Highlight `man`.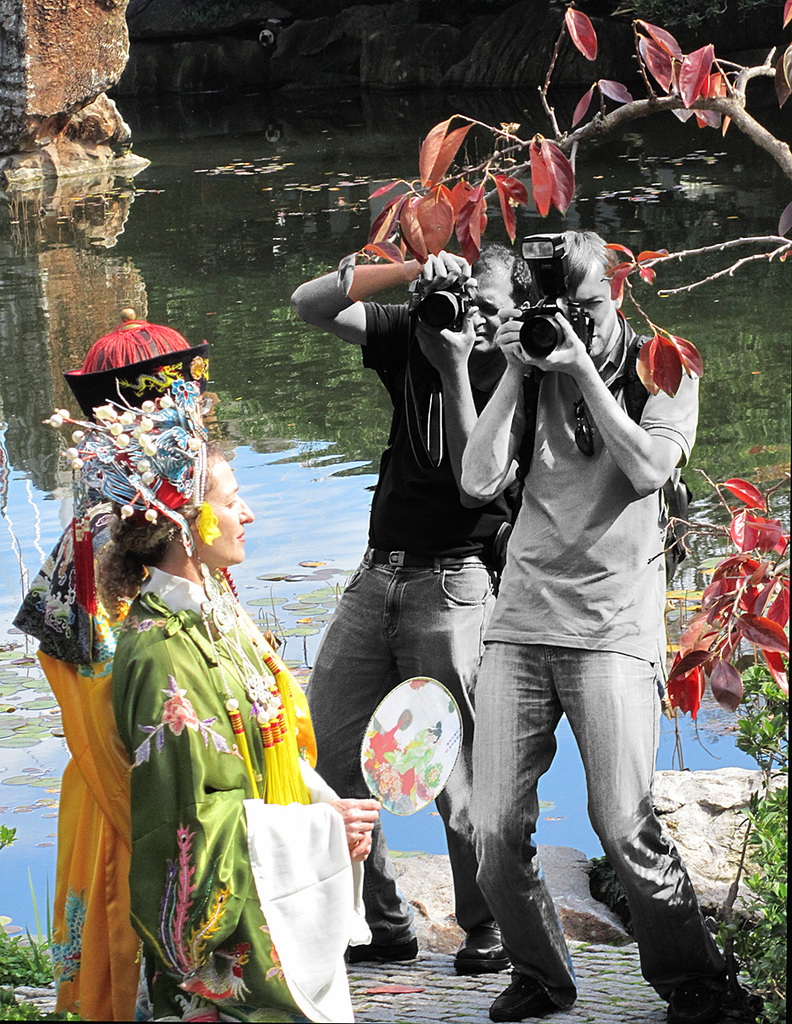
Highlighted region: [458, 229, 746, 1023].
